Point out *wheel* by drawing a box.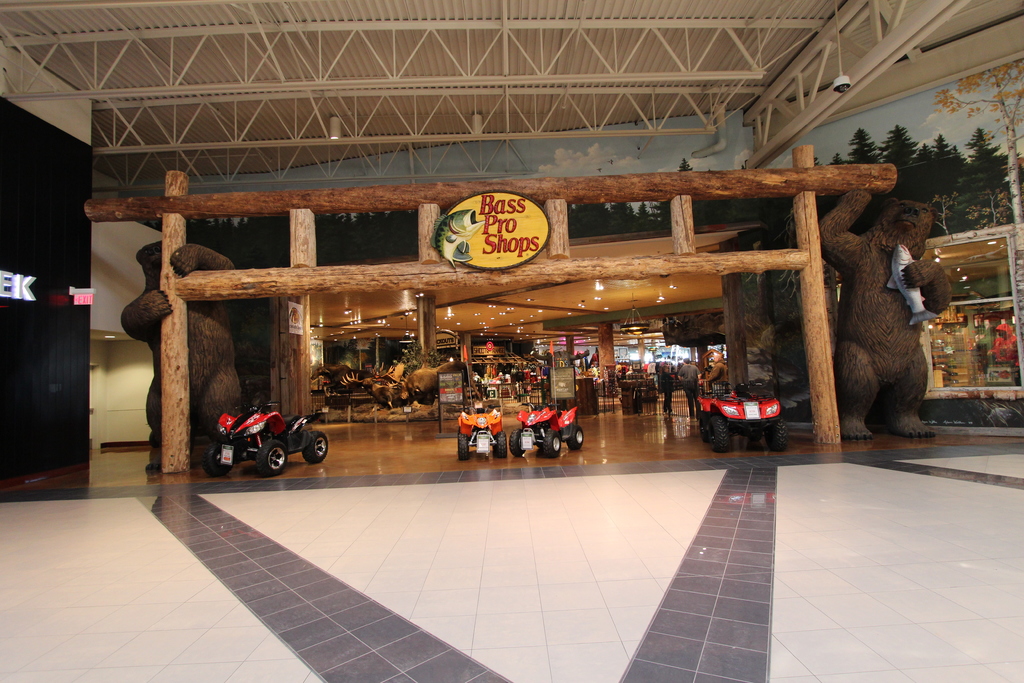
566:432:586:448.
